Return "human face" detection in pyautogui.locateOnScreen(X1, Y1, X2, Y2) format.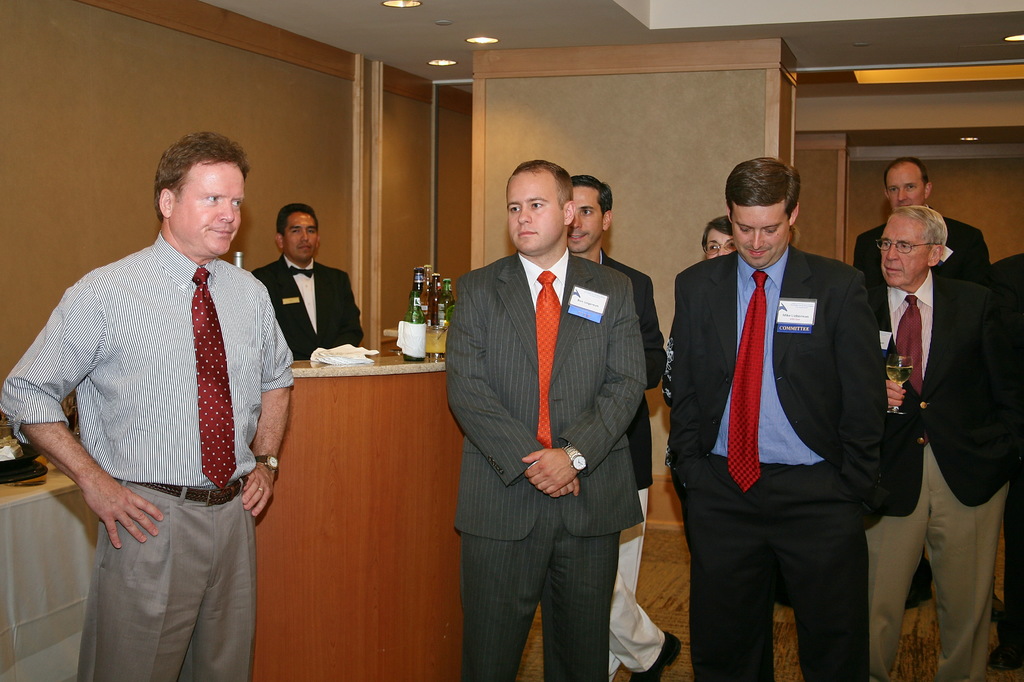
pyautogui.locateOnScreen(509, 176, 563, 251).
